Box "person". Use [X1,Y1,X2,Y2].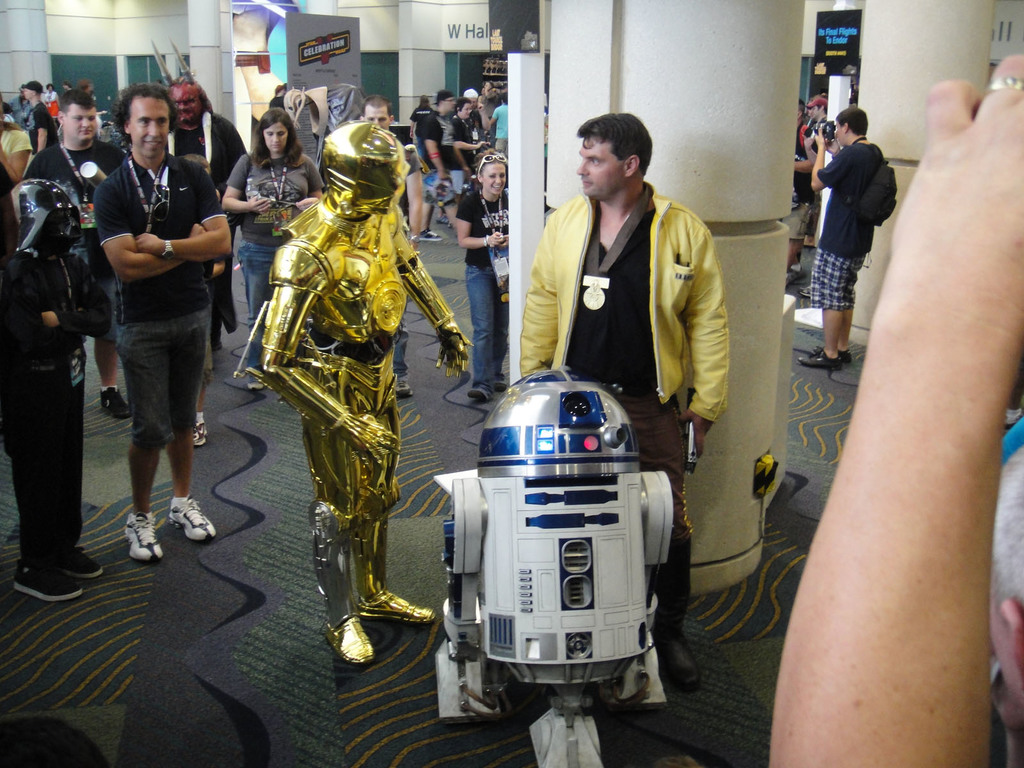
[23,89,129,417].
